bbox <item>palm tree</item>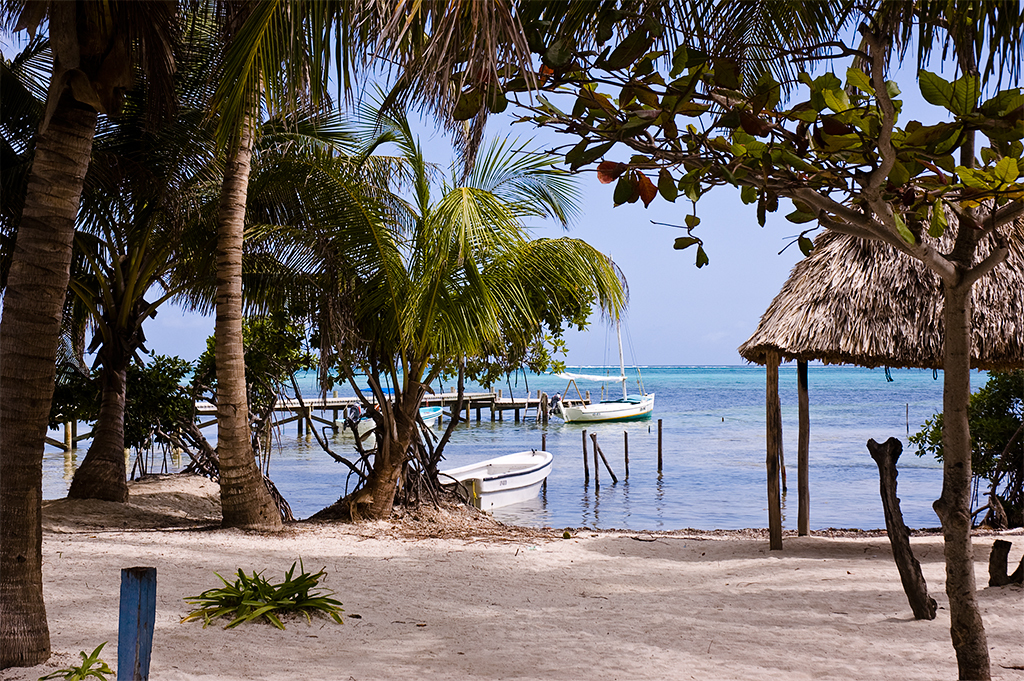
<bbox>187, 0, 472, 547</bbox>
